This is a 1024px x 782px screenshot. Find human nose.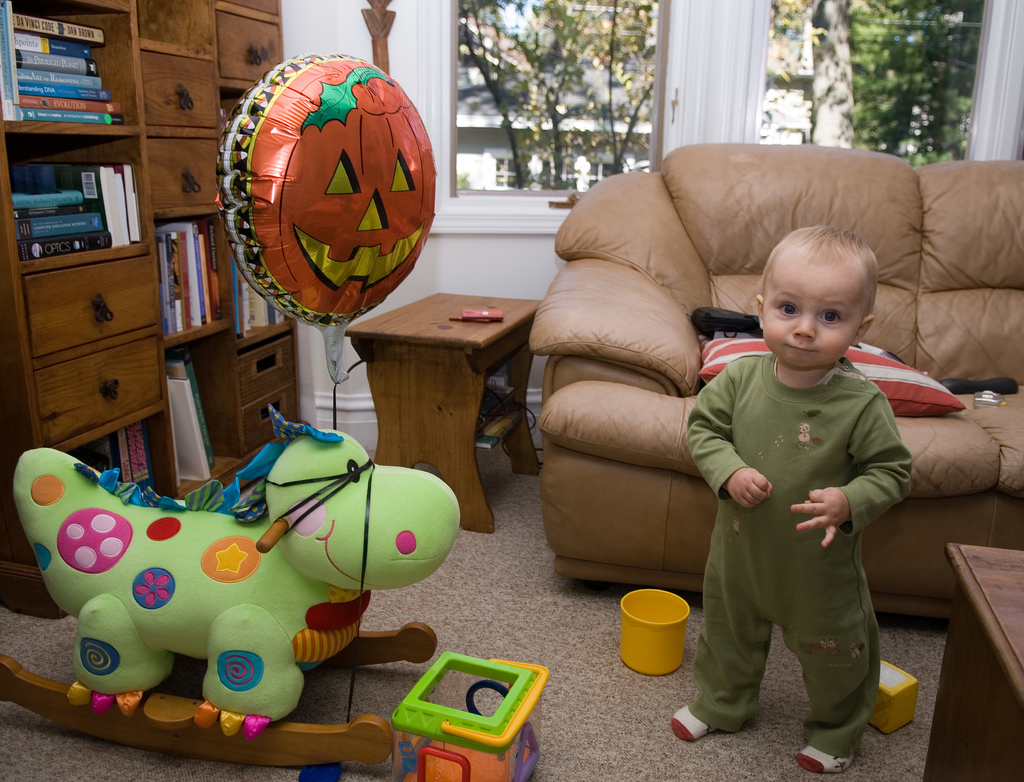
Bounding box: region(791, 314, 817, 339).
